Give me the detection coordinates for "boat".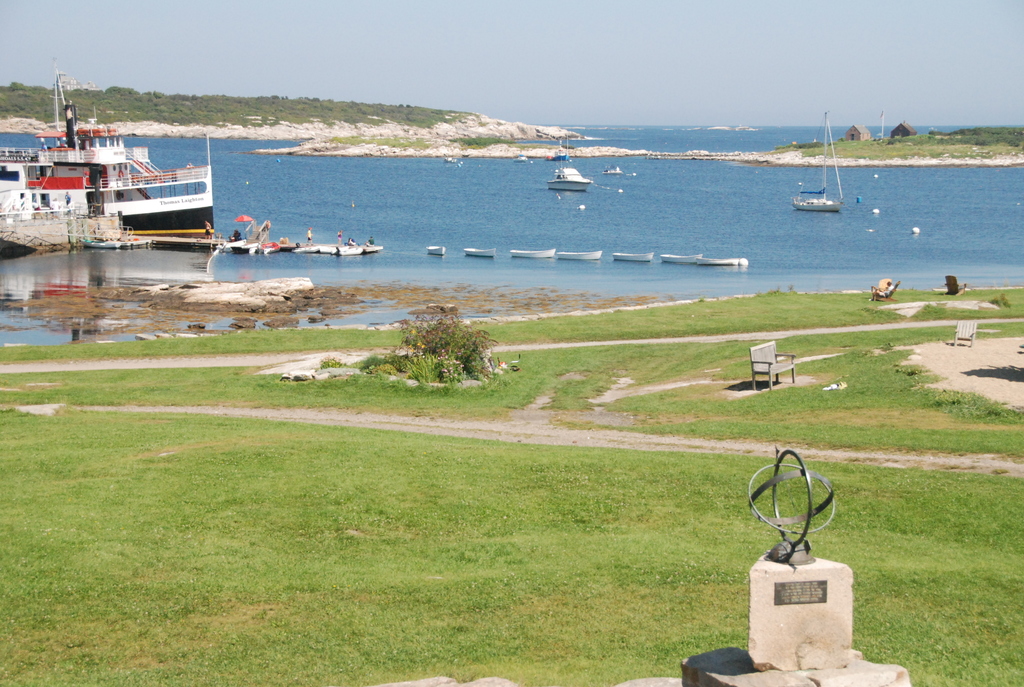
detection(696, 255, 748, 266).
